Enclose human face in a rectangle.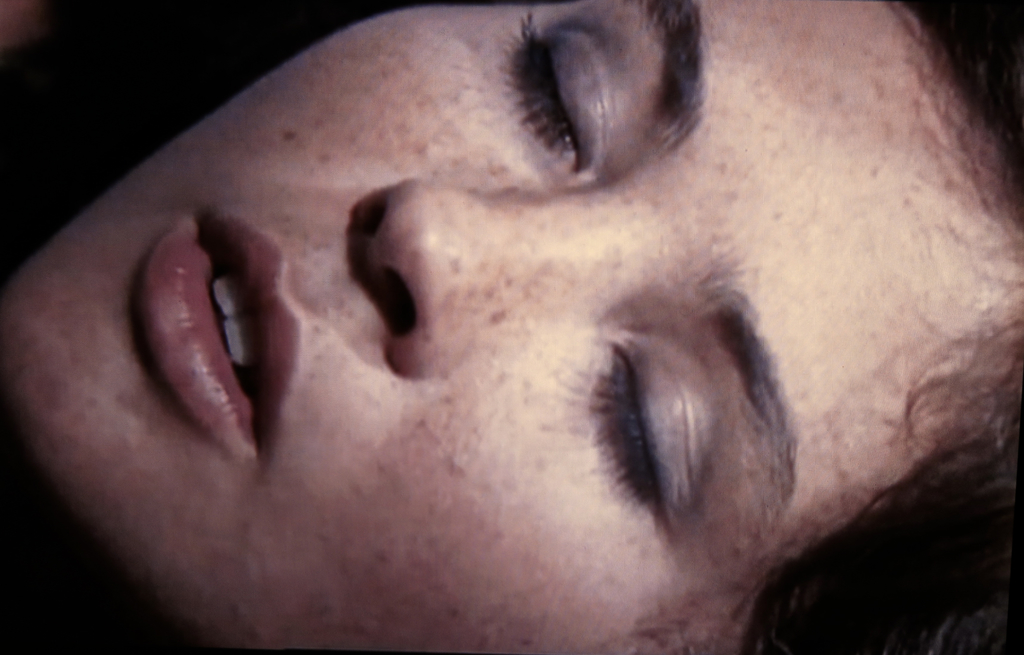
(0,0,1023,654).
